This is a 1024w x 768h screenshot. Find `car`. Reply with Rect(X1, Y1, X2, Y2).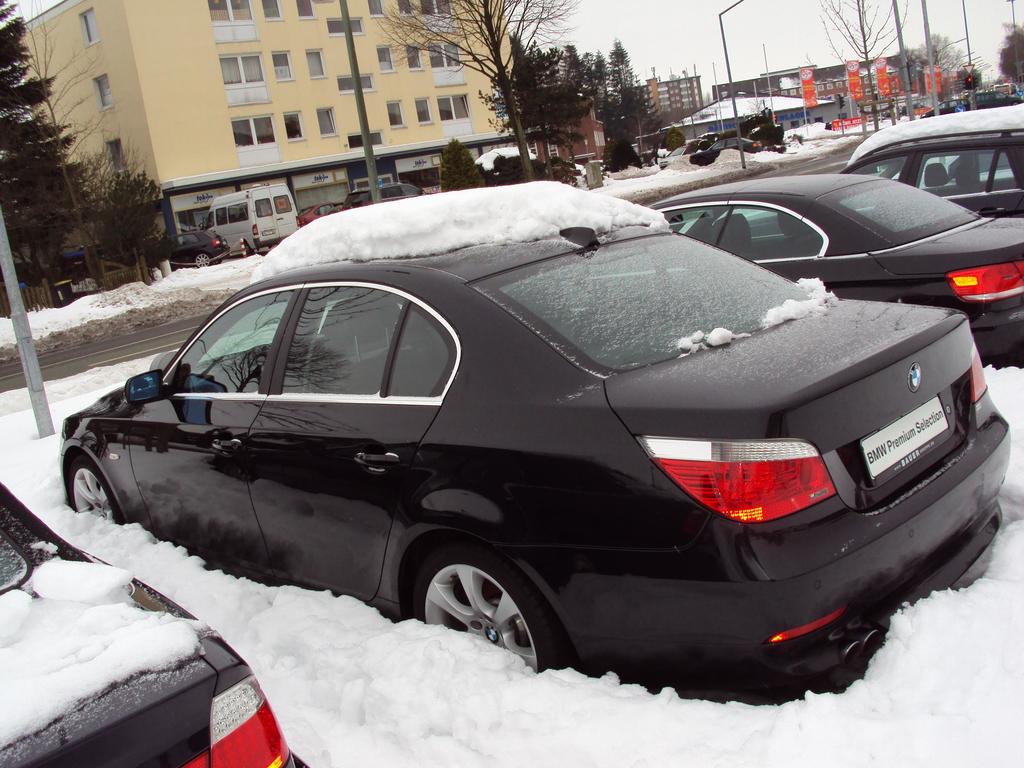
Rect(696, 140, 757, 161).
